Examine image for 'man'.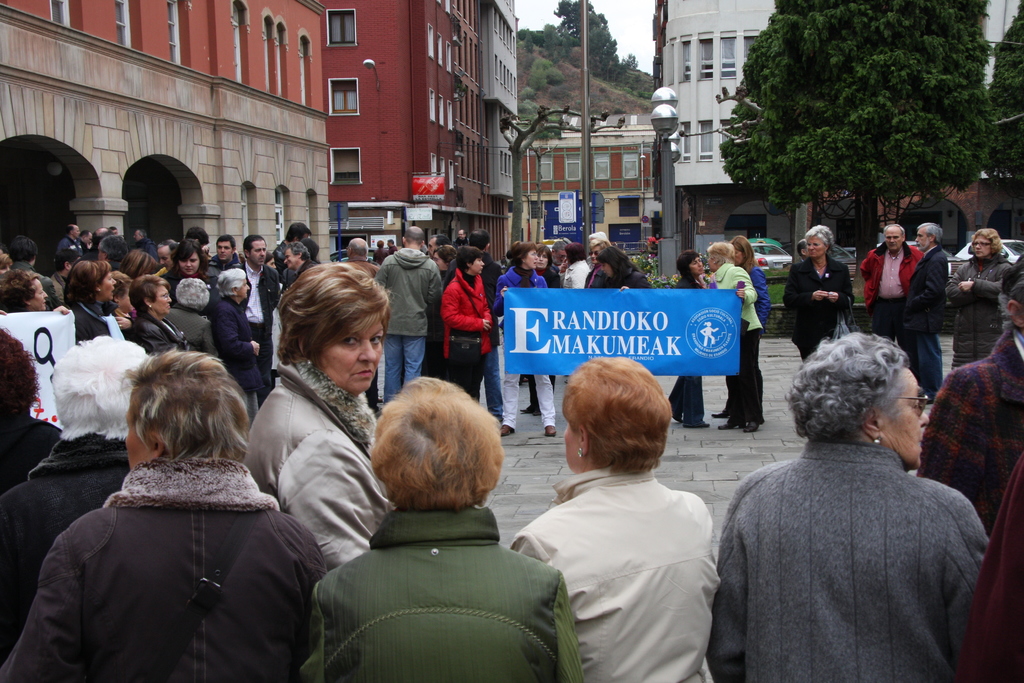
Examination result: region(156, 238, 182, 272).
